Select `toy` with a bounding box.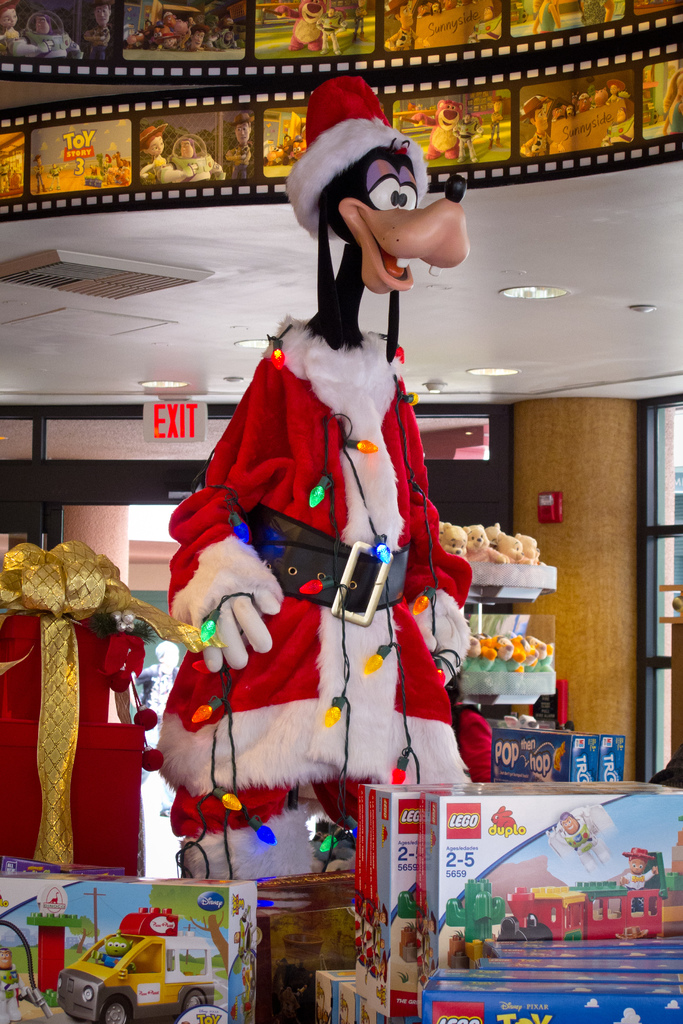
[left=12, top=172, right=21, bottom=185].
